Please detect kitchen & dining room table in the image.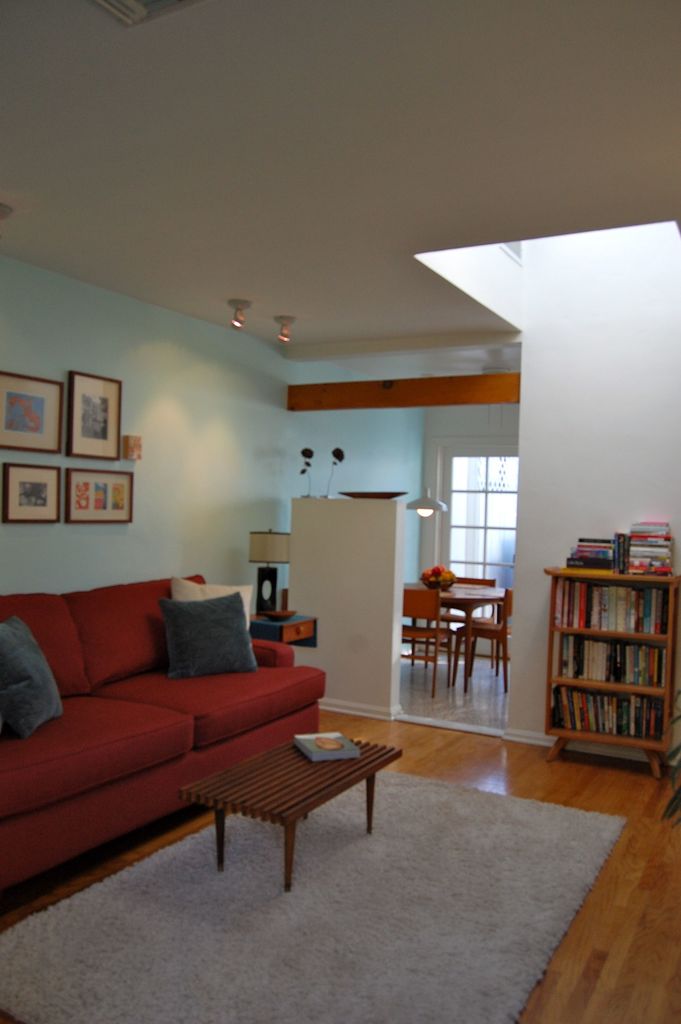
x1=357 y1=582 x2=542 y2=710.
